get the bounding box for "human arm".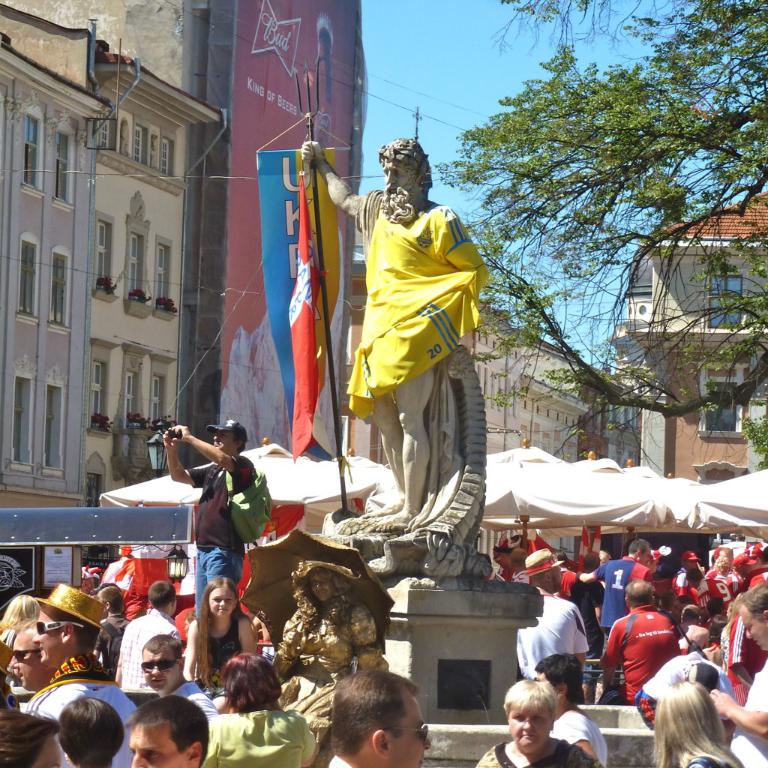
bbox=(598, 615, 622, 689).
